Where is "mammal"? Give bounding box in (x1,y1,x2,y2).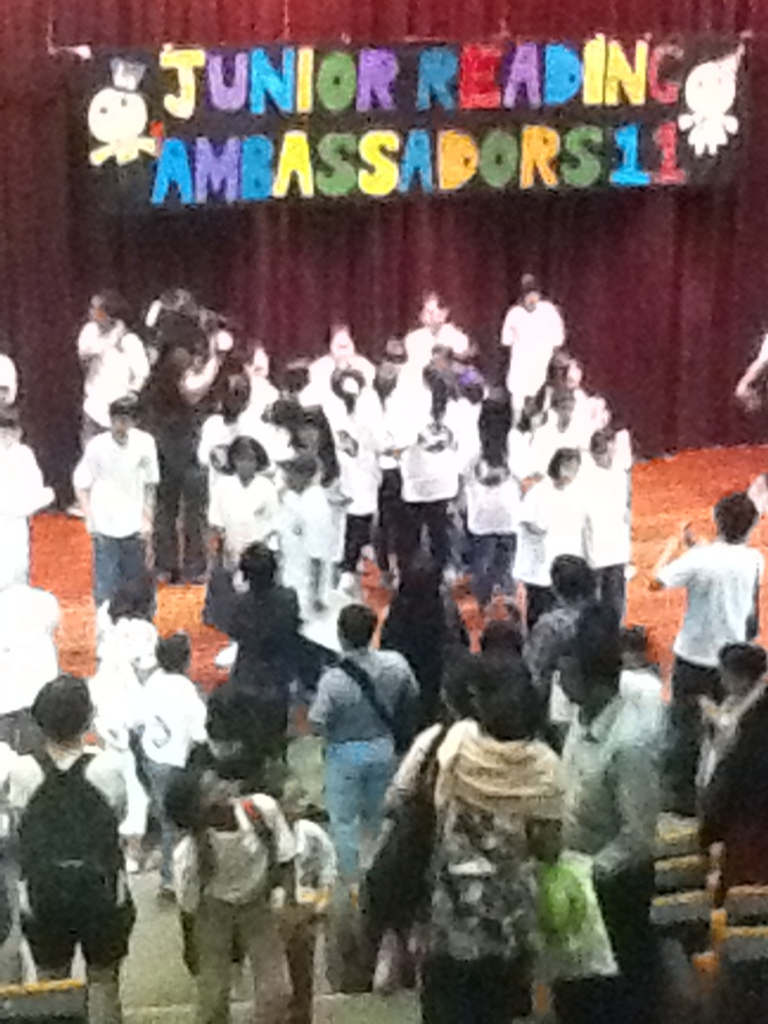
(750,470,767,526).
